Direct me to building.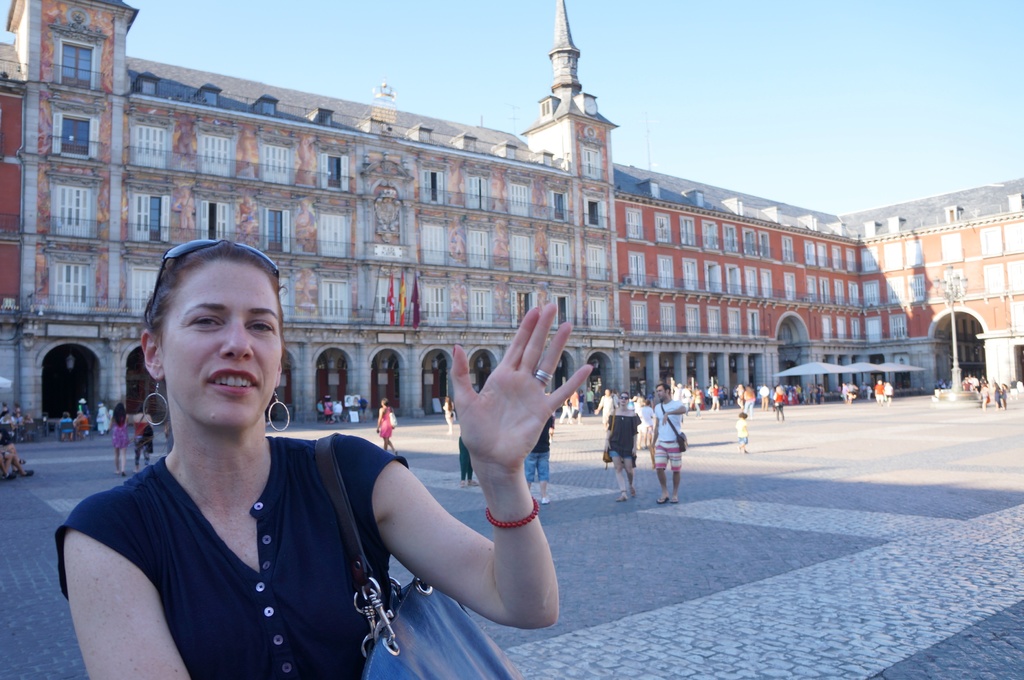
Direction: {"x1": 608, "y1": 171, "x2": 1023, "y2": 408}.
